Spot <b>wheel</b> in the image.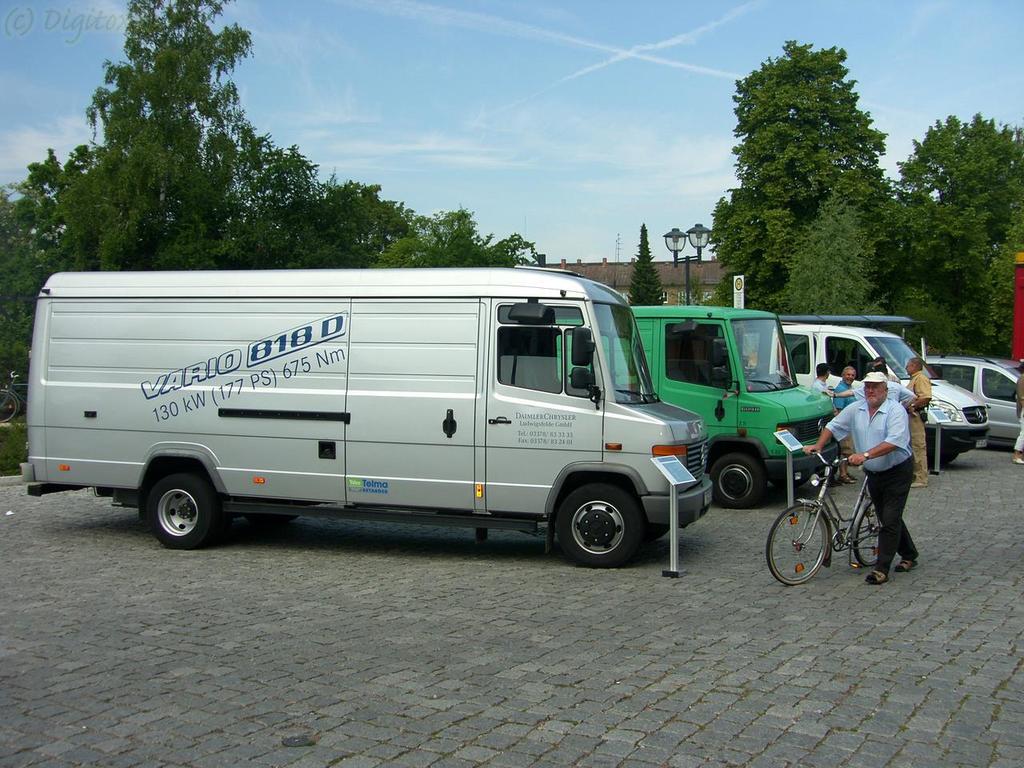
<b>wheel</b> found at (x1=649, y1=527, x2=669, y2=541).
